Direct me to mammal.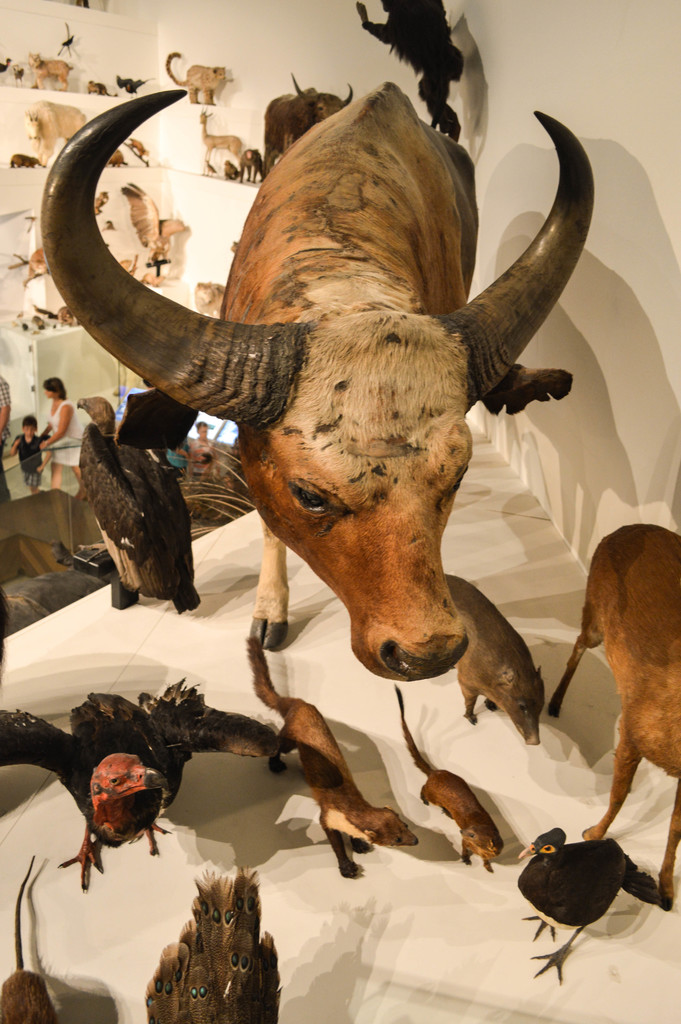
Direction: bbox=(0, 369, 9, 504).
